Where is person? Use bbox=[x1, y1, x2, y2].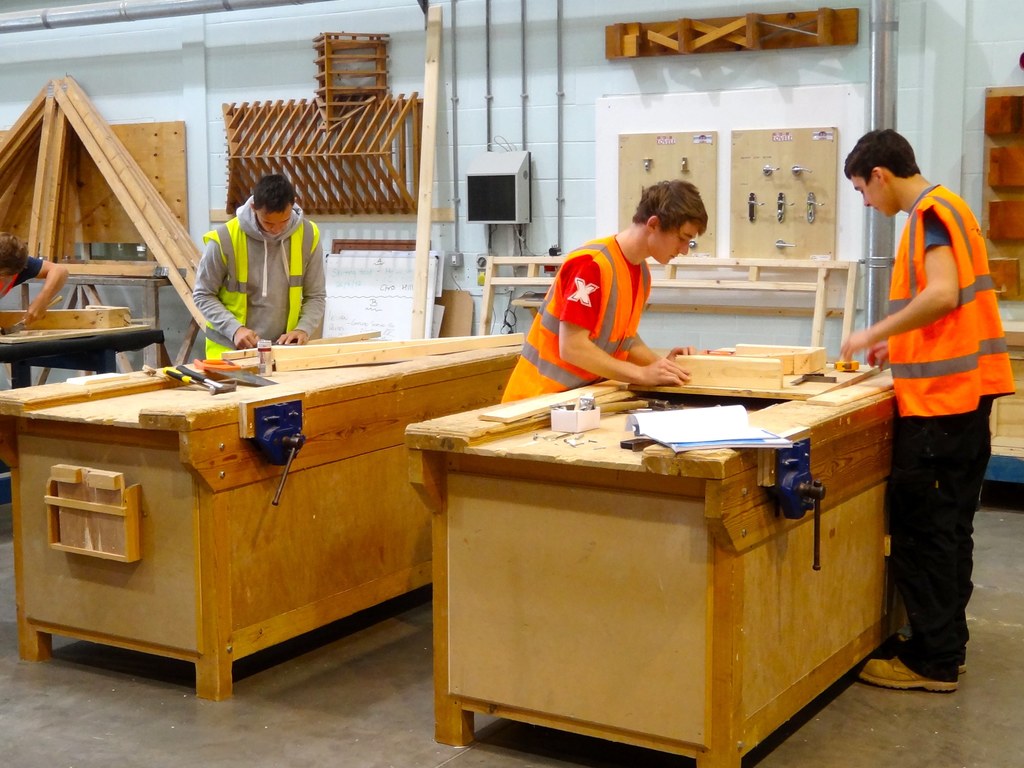
bbox=[839, 130, 1014, 695].
